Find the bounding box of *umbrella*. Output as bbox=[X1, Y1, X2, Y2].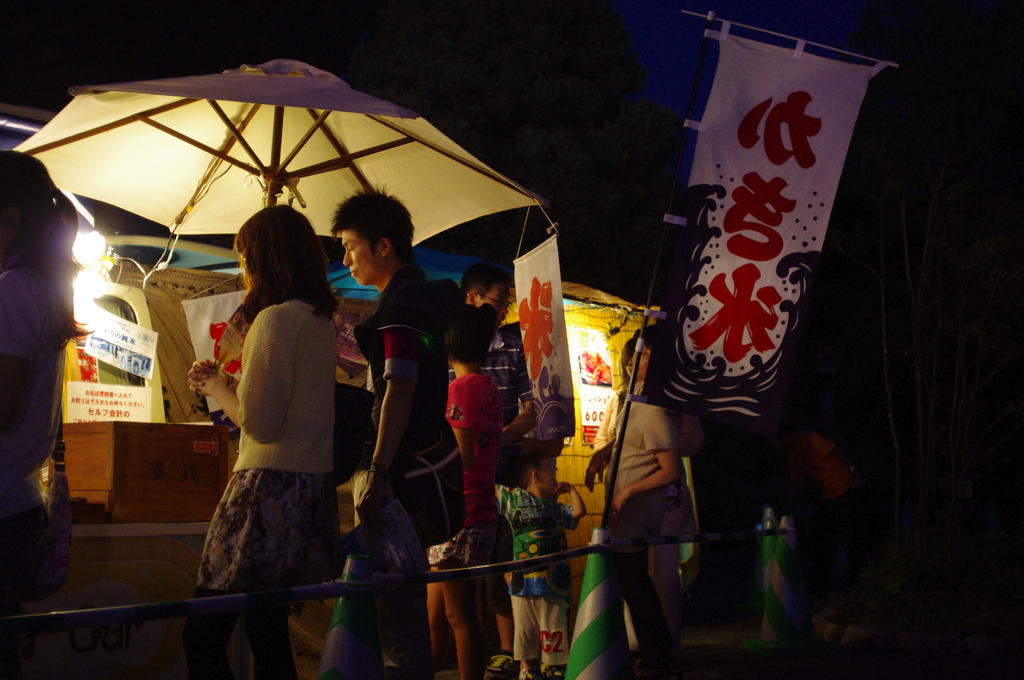
bbox=[15, 59, 552, 247].
